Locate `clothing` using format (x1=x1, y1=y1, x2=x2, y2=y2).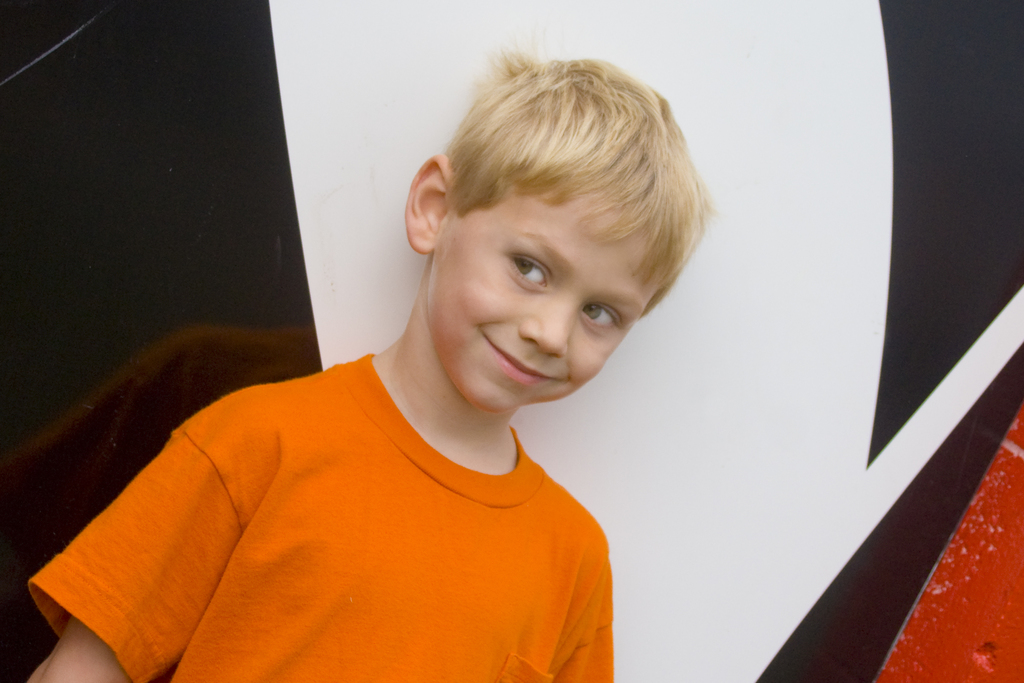
(x1=28, y1=355, x2=625, y2=682).
